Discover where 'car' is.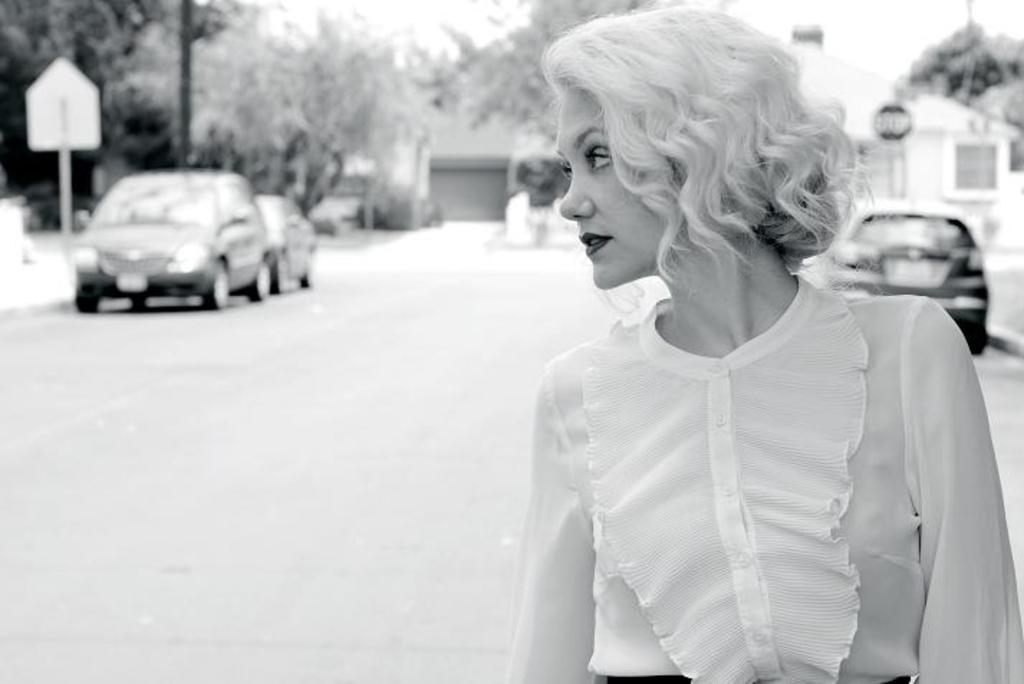
Discovered at box(817, 204, 990, 356).
